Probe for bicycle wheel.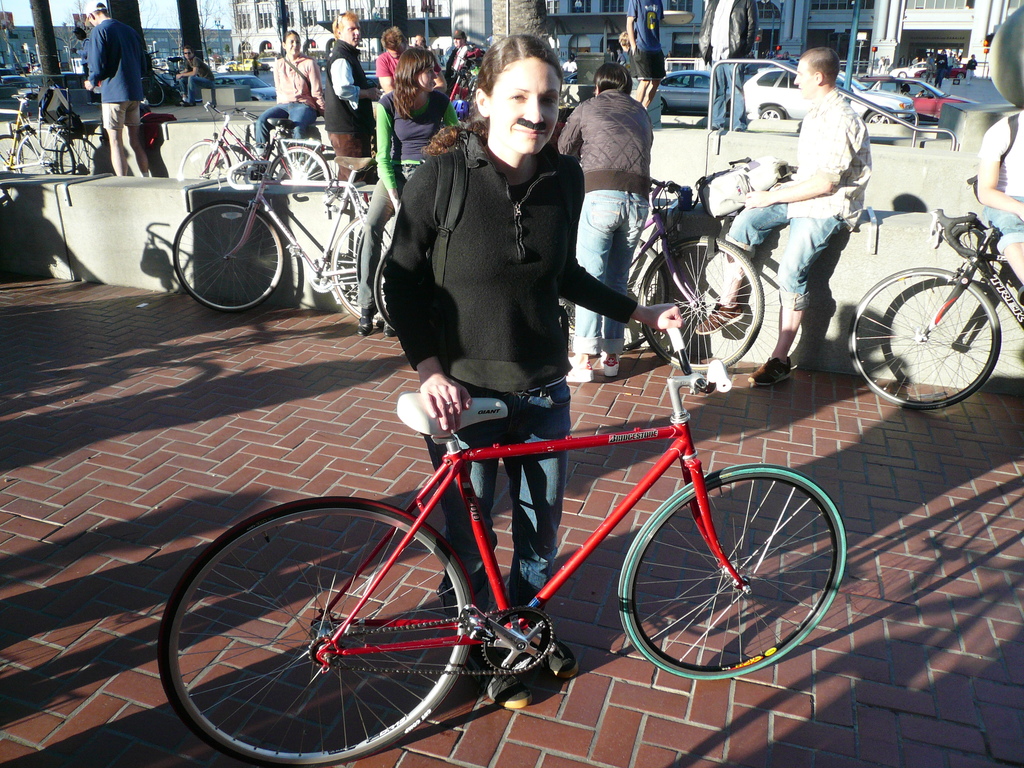
Probe result: bbox(0, 134, 42, 175).
